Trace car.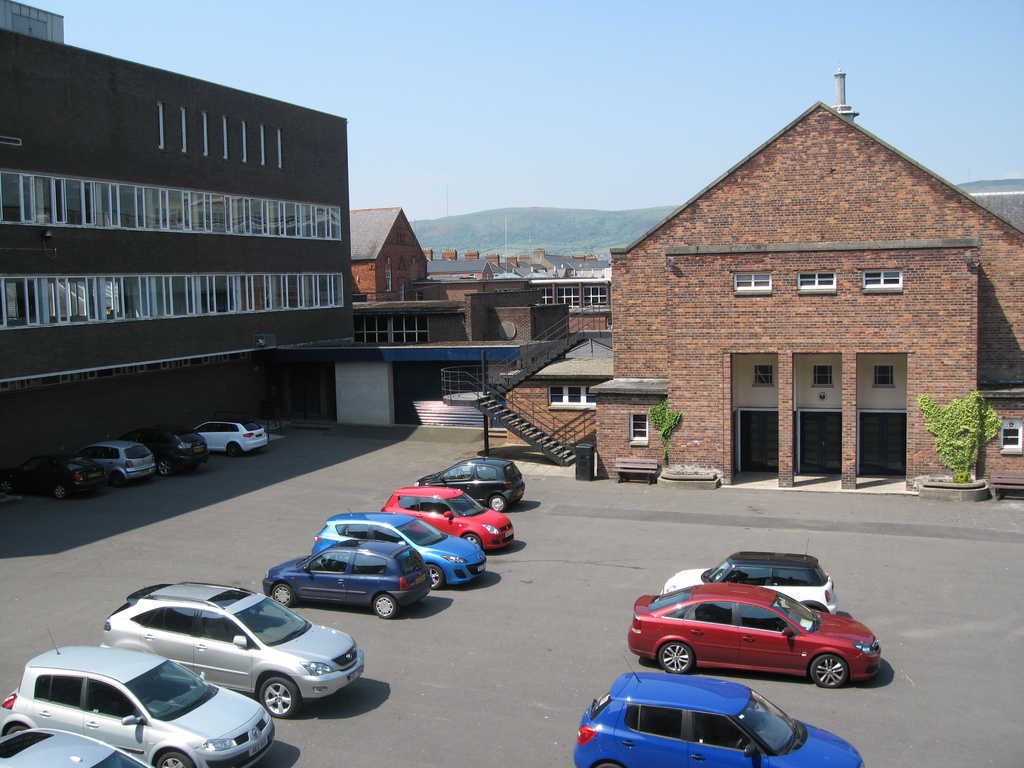
Traced to (x1=413, y1=455, x2=524, y2=511).
